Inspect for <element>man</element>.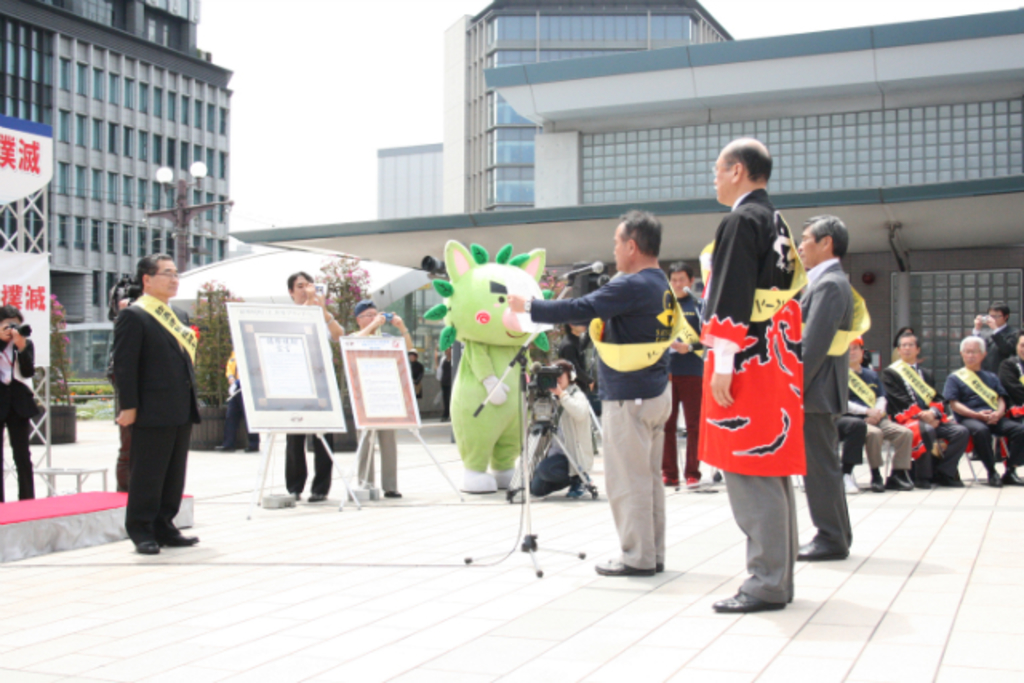
Inspection: BBox(112, 248, 200, 553).
